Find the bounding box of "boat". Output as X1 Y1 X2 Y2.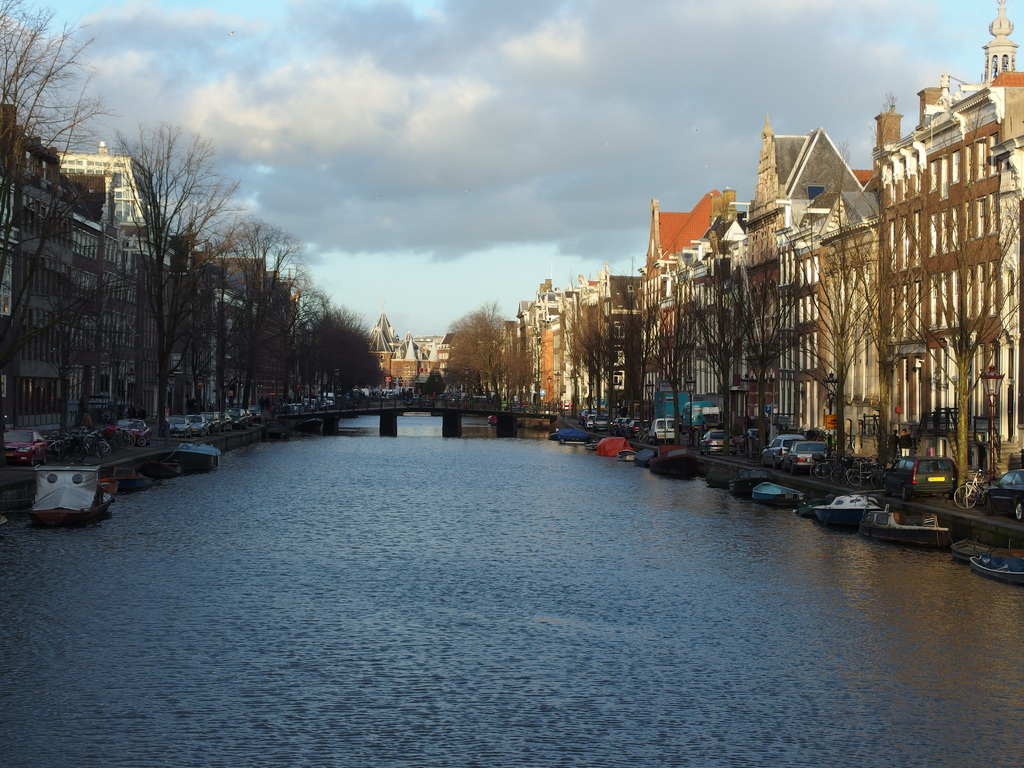
6 415 138 524.
